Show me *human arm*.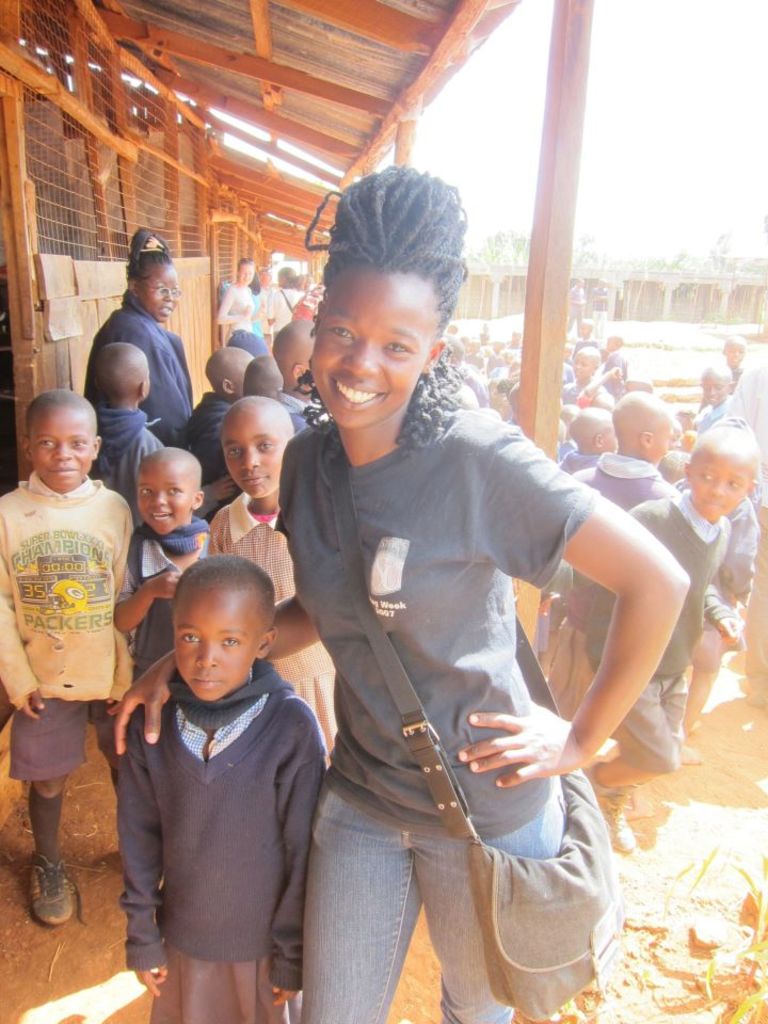
*human arm* is here: {"left": 252, "top": 285, "right": 268, "bottom": 320}.
